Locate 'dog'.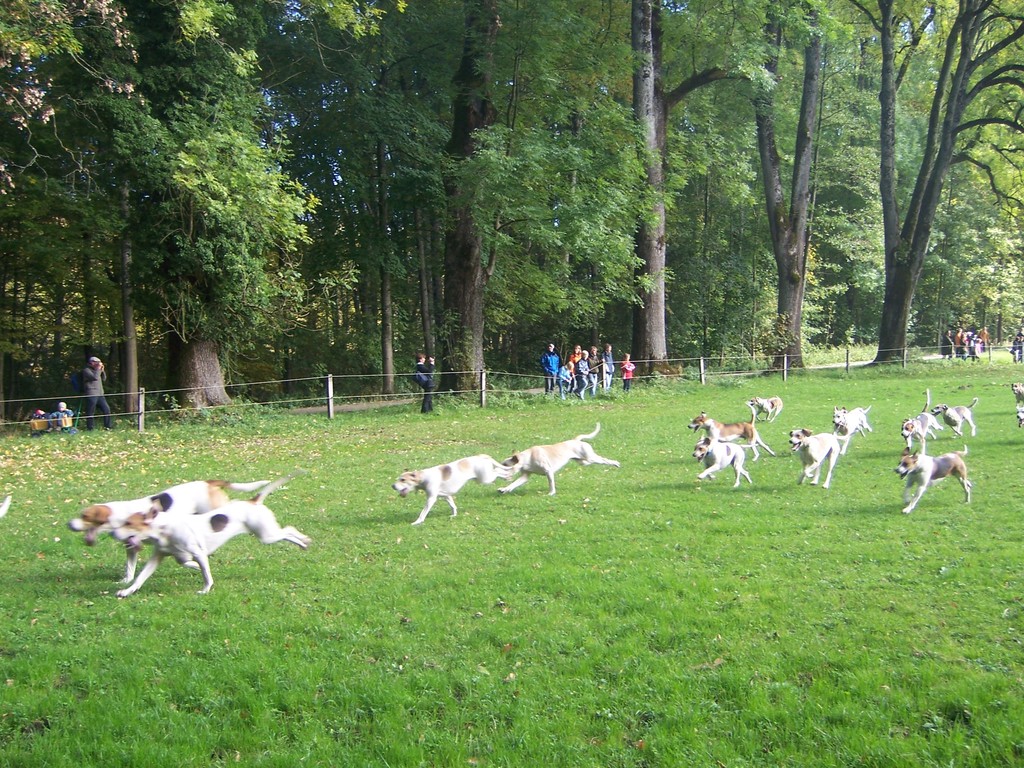
Bounding box: (1018, 405, 1023, 426).
